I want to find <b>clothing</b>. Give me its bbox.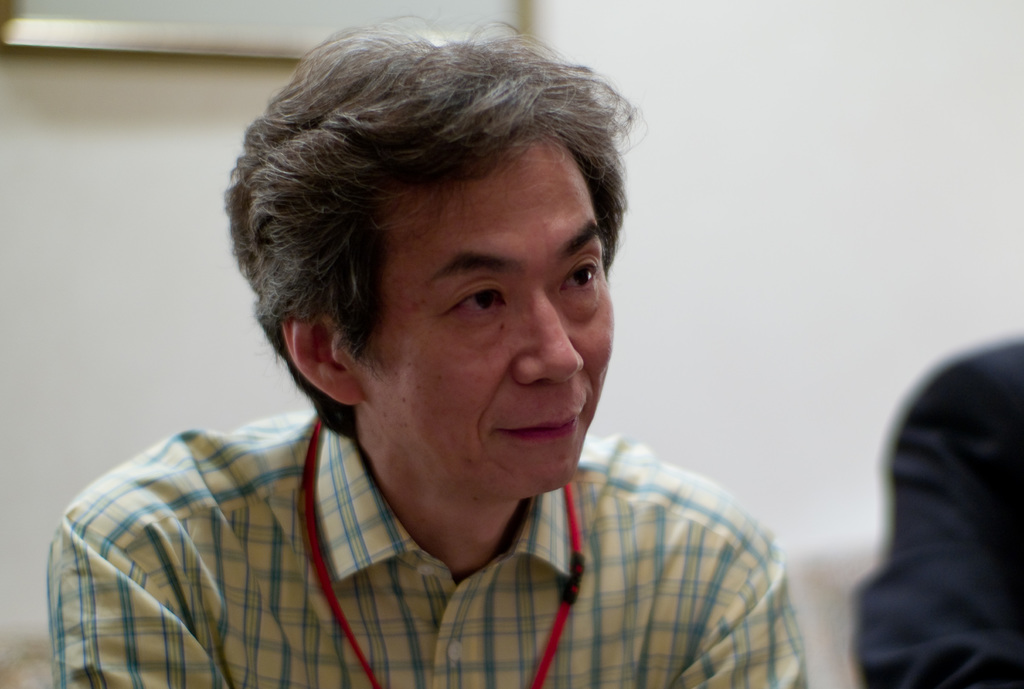
54 412 801 675.
